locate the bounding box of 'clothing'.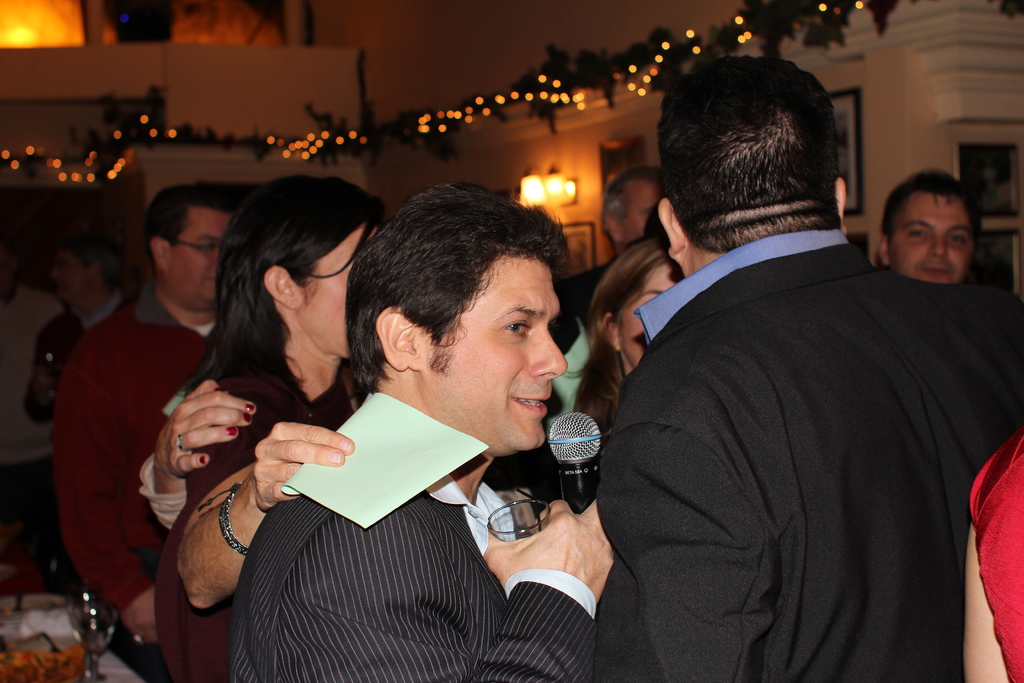
Bounding box: [left=187, top=358, right=613, bottom=680].
